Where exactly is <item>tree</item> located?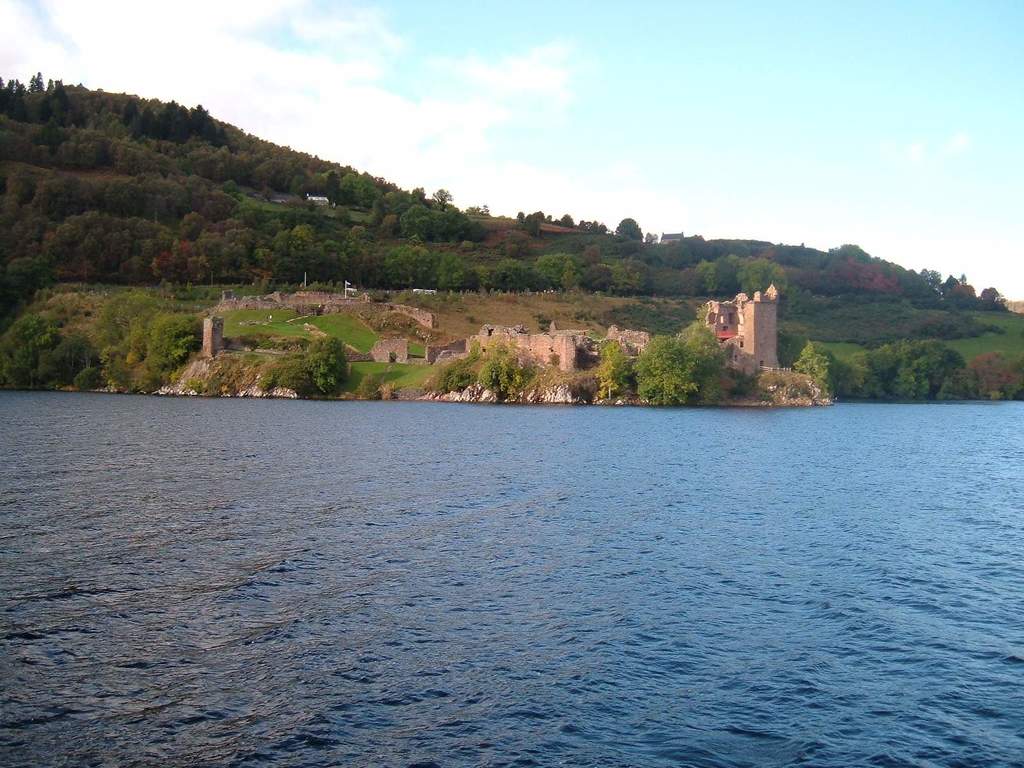
Its bounding box is (left=536, top=253, right=579, bottom=284).
